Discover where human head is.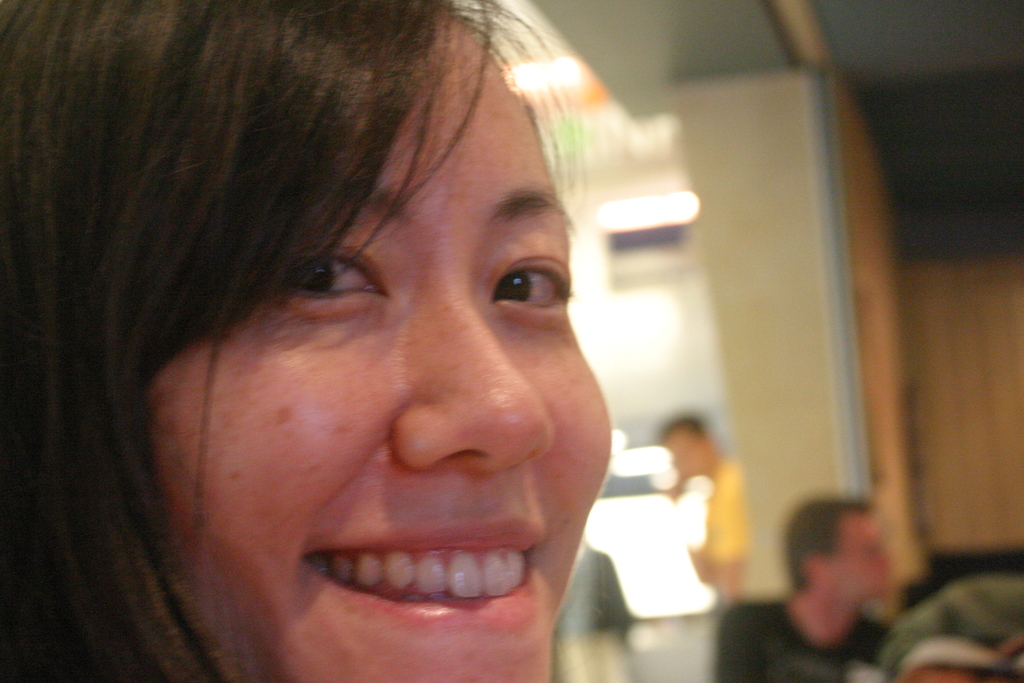
Discovered at x1=775 y1=499 x2=915 y2=646.
